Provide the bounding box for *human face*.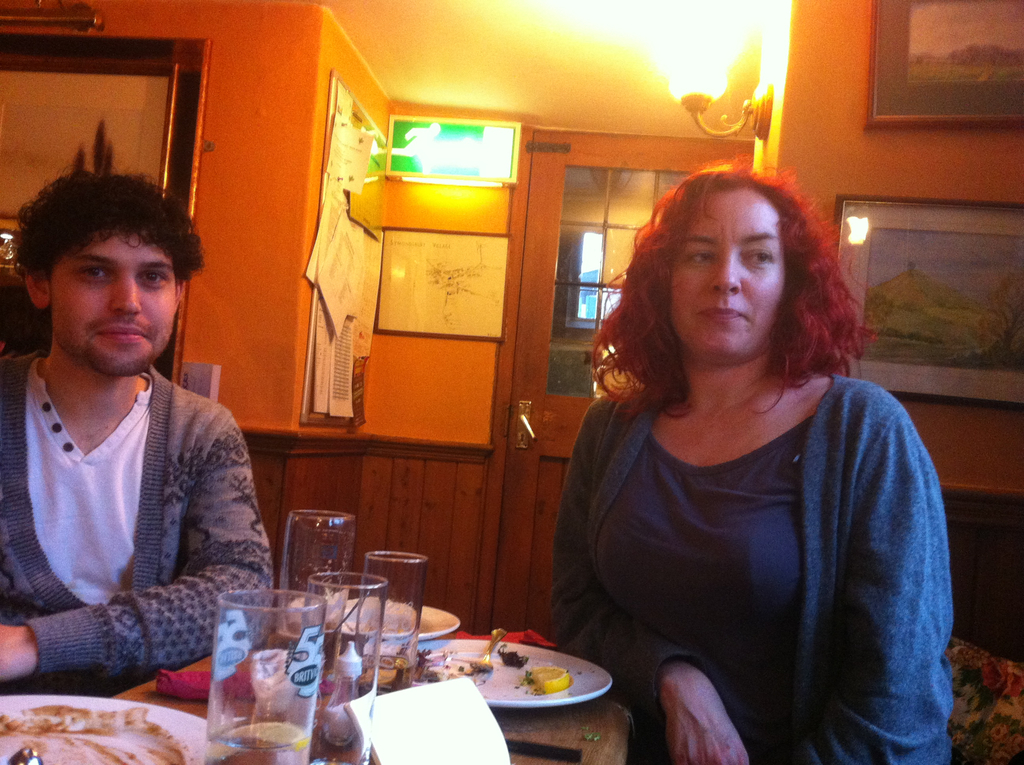
box(48, 234, 177, 378).
